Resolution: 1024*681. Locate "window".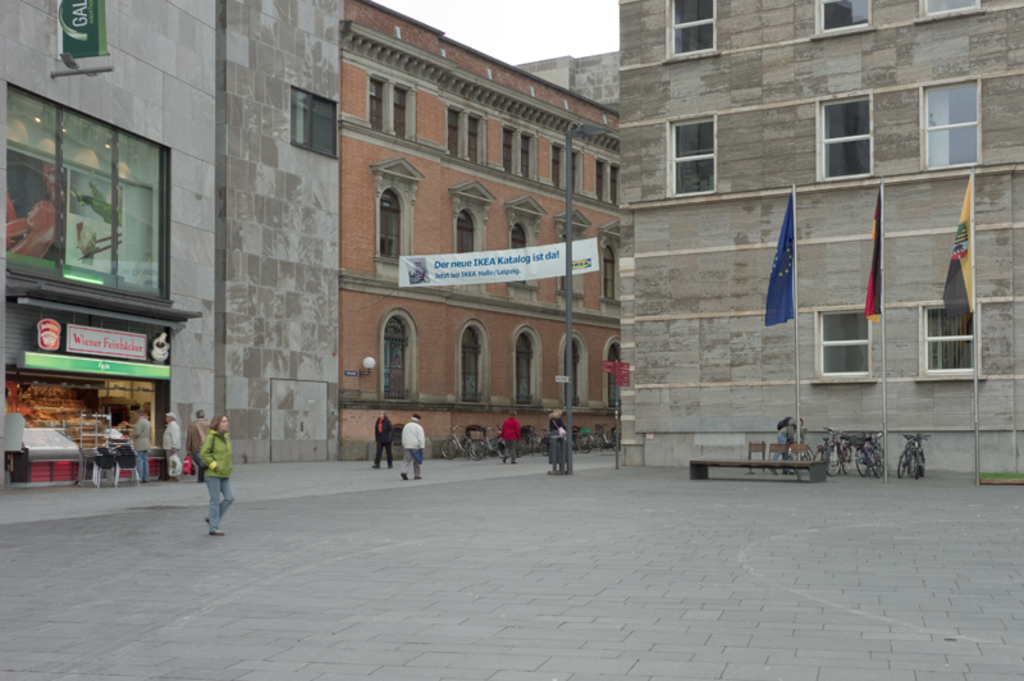
<region>504, 128, 515, 174</region>.
